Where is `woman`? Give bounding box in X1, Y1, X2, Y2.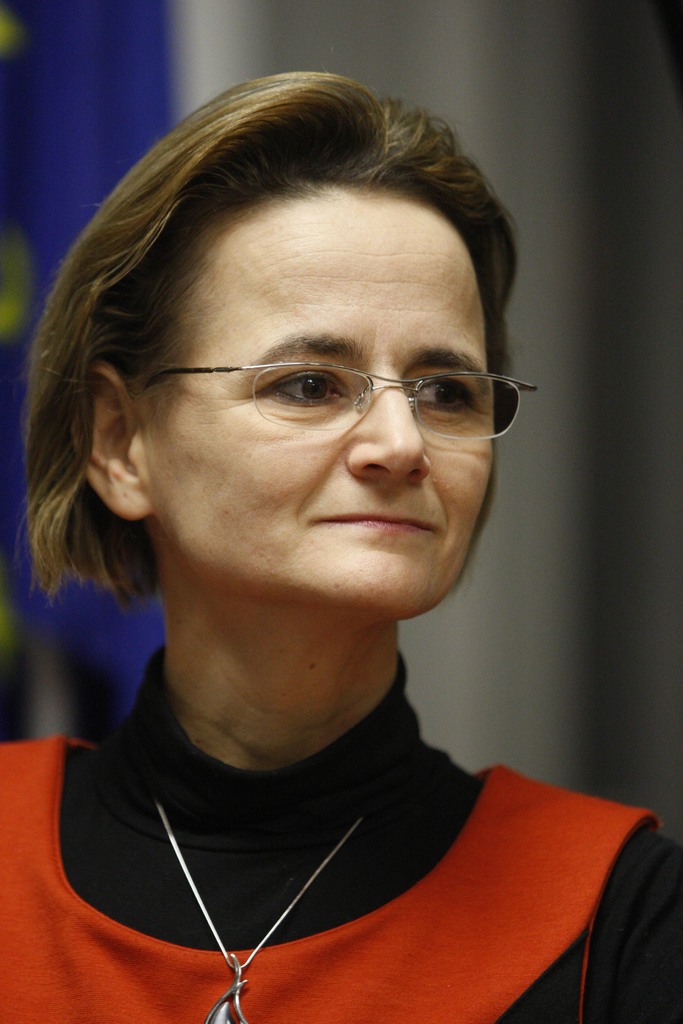
0, 28, 629, 1020.
